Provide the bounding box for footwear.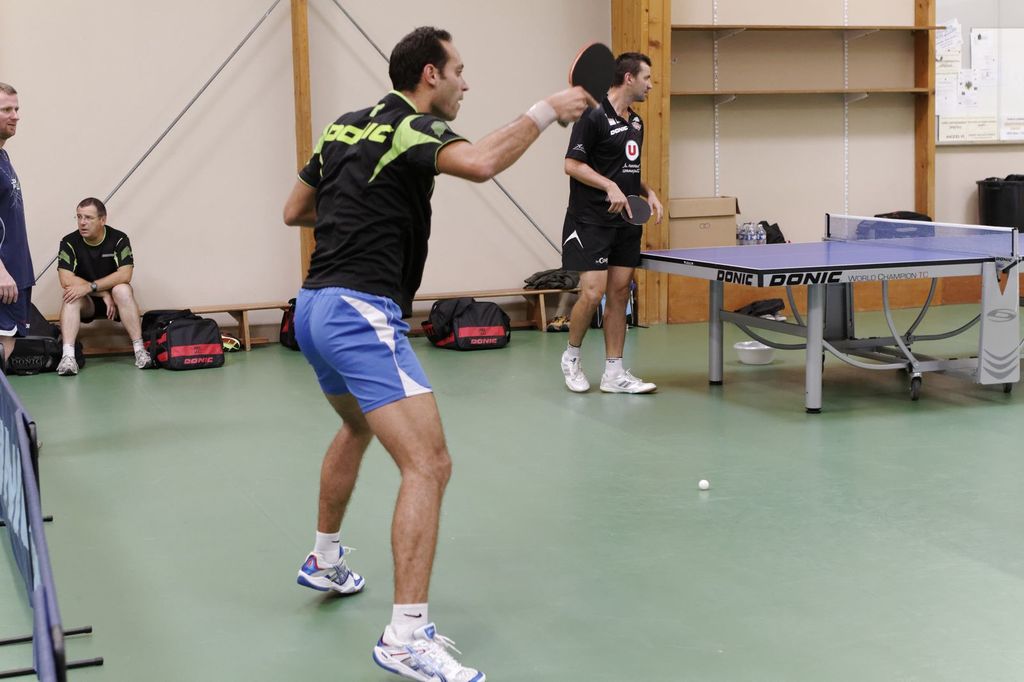
(369,618,484,681).
